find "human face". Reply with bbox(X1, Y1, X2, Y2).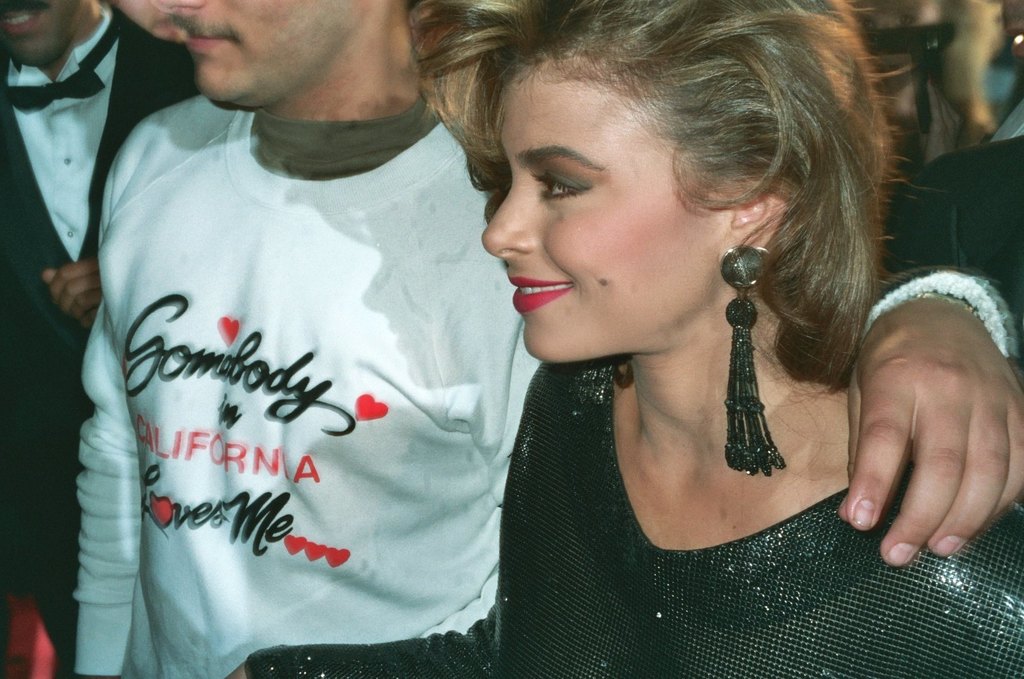
bbox(174, 0, 361, 105).
